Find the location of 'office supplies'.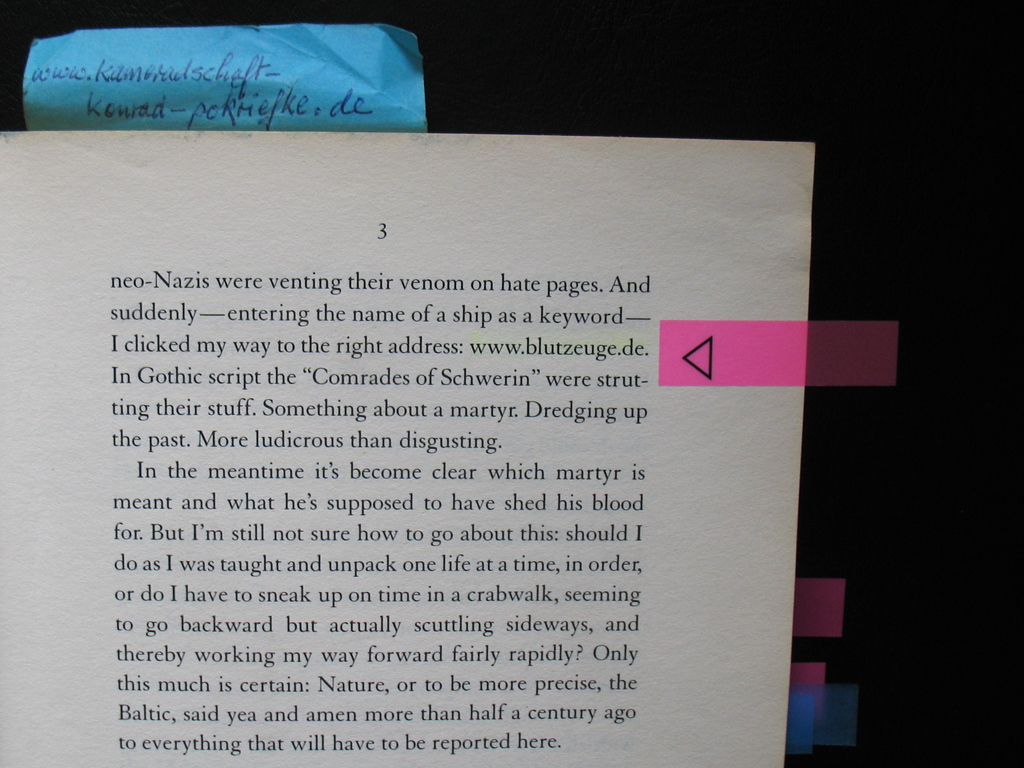
Location: 0, 132, 788, 764.
